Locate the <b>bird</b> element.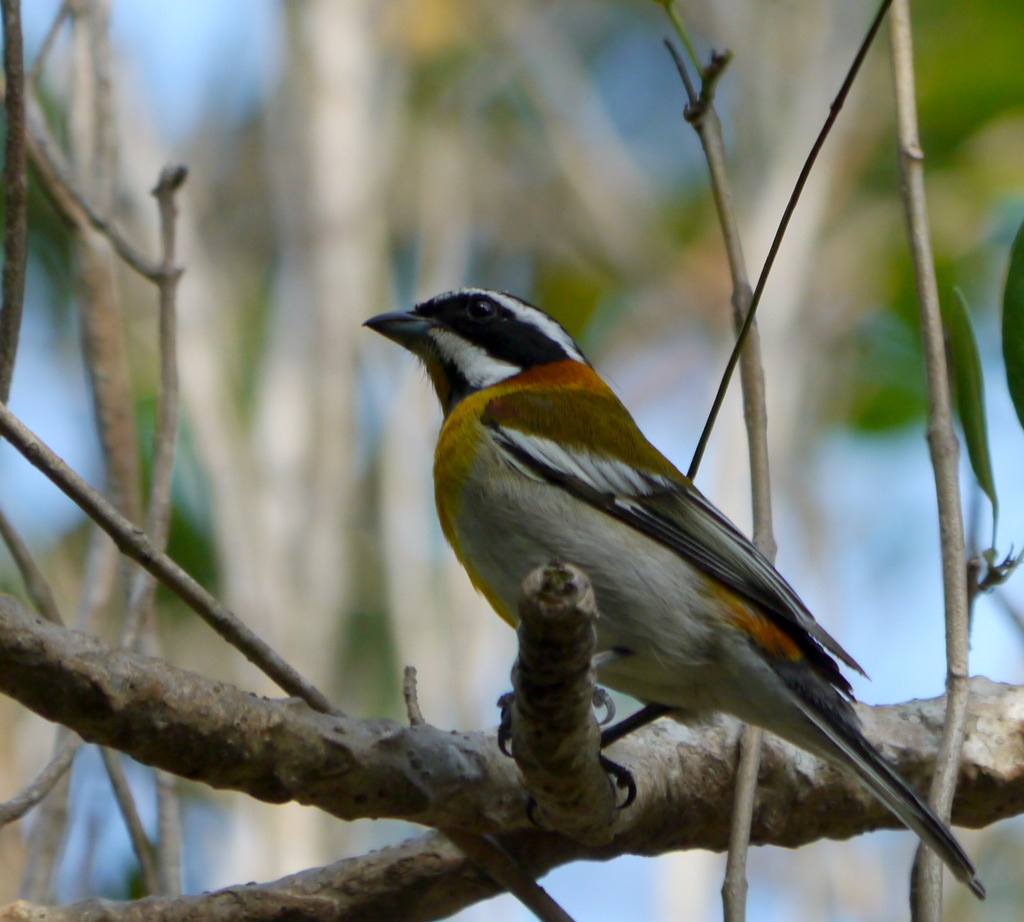
Element bbox: Rect(330, 285, 986, 850).
